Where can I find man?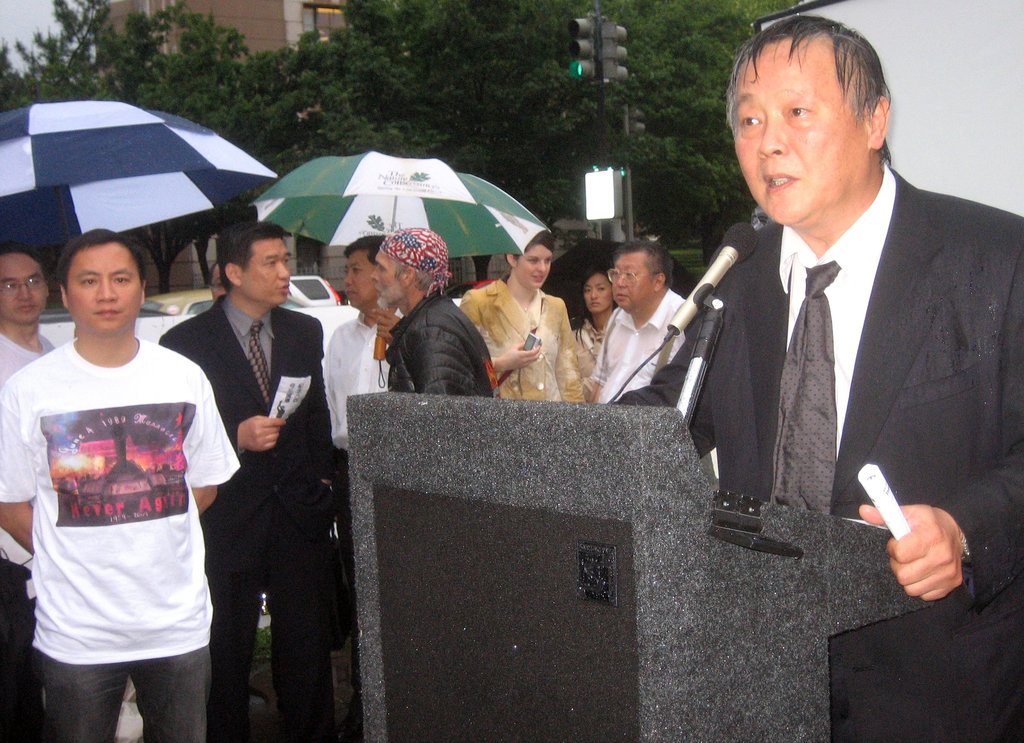
You can find it at box=[0, 255, 62, 742].
